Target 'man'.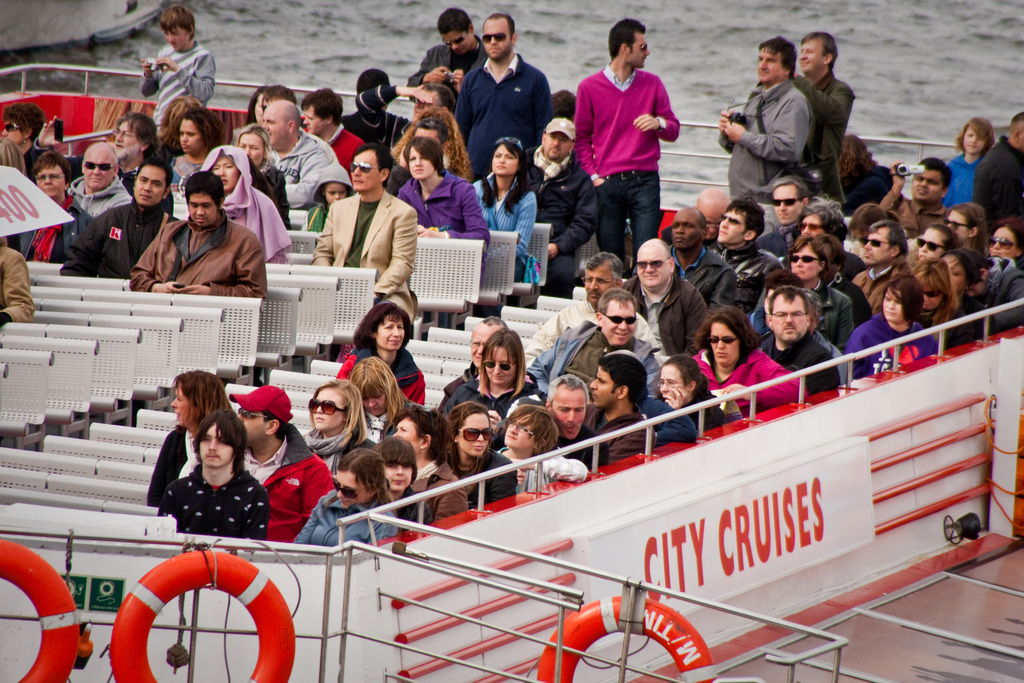
Target region: bbox=[451, 13, 555, 179].
